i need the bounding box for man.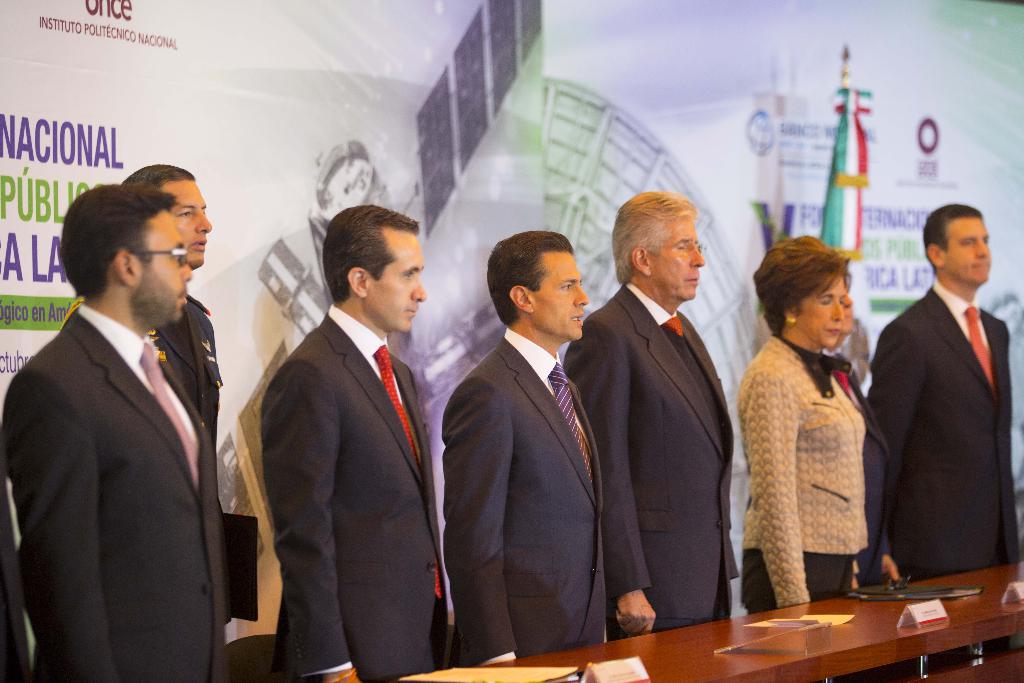
Here it is: (440, 226, 614, 662).
